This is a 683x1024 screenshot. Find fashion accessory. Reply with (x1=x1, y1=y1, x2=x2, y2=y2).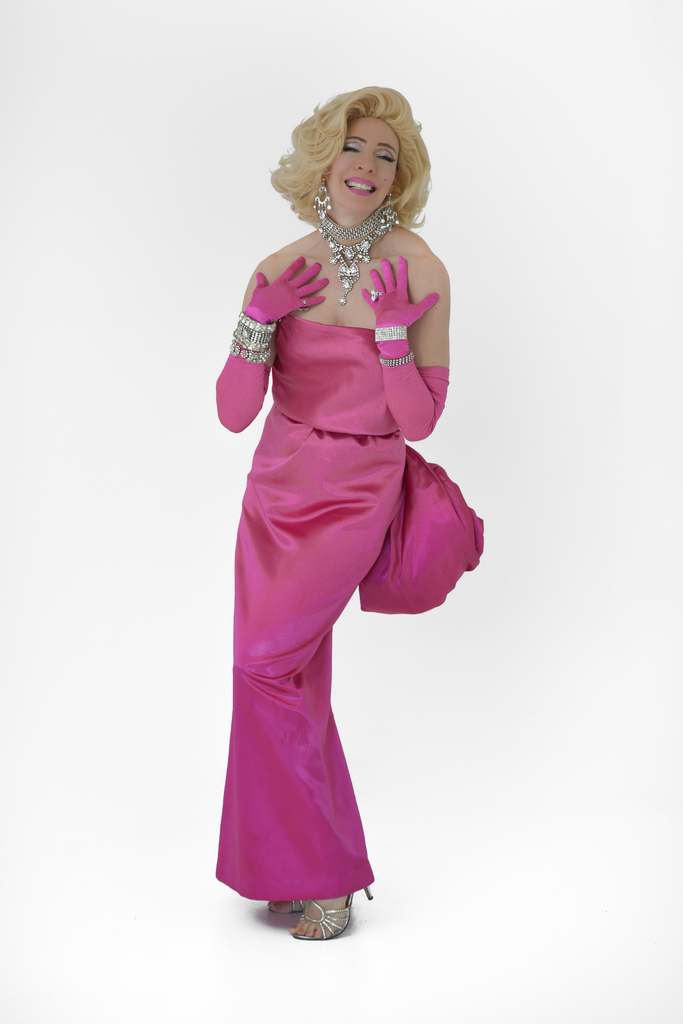
(x1=310, y1=178, x2=334, y2=223).
